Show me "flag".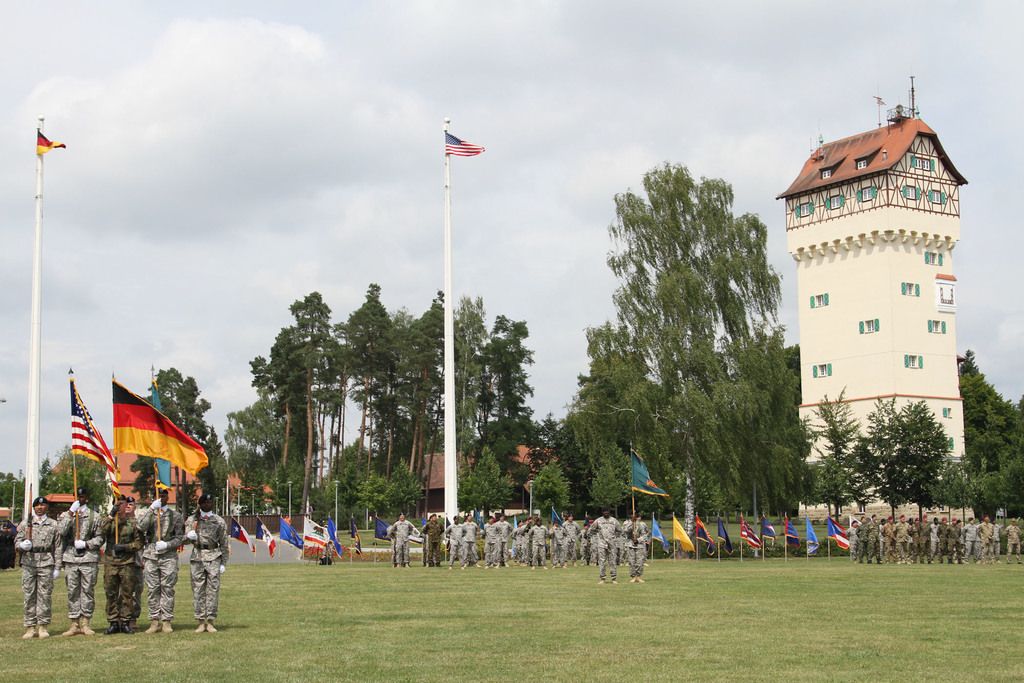
"flag" is here: left=108, top=385, right=206, bottom=477.
